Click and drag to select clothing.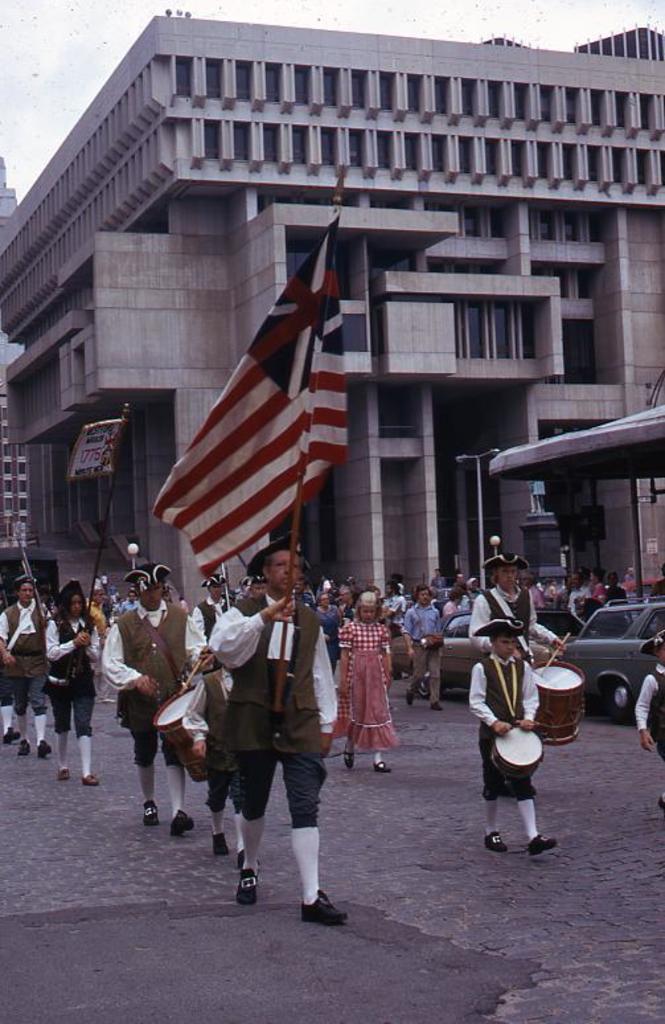
Selection: BBox(633, 667, 664, 773).
